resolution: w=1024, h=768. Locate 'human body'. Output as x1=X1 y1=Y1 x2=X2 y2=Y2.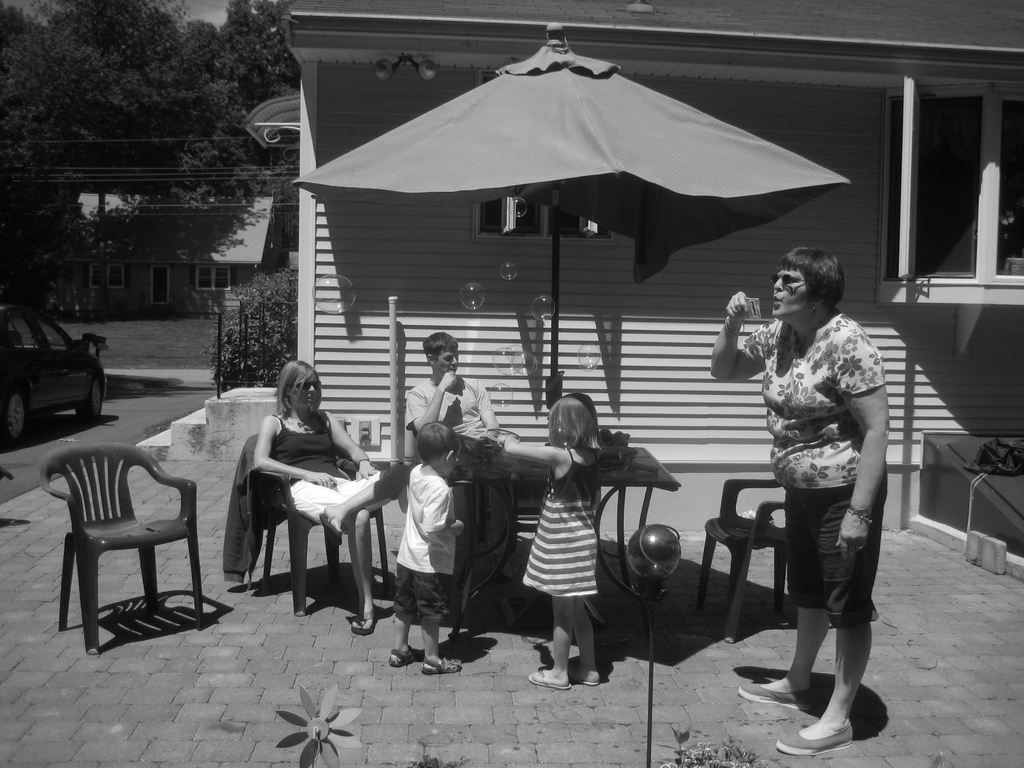
x1=401 y1=330 x2=501 y2=484.
